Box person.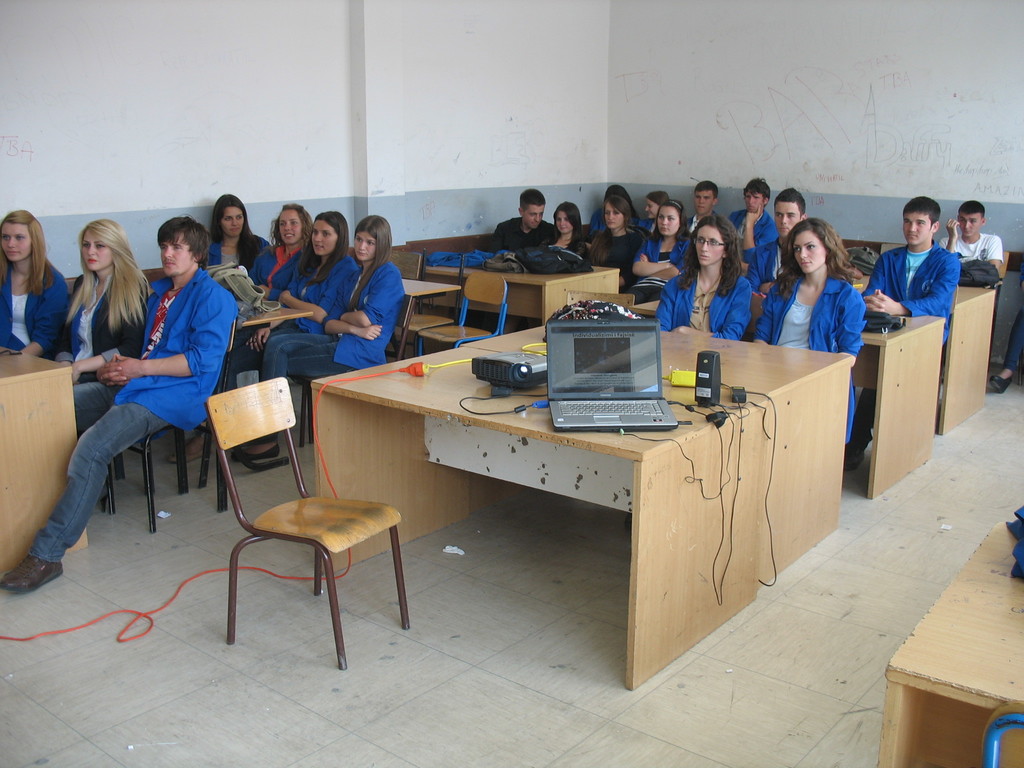
bbox=(3, 214, 241, 594).
